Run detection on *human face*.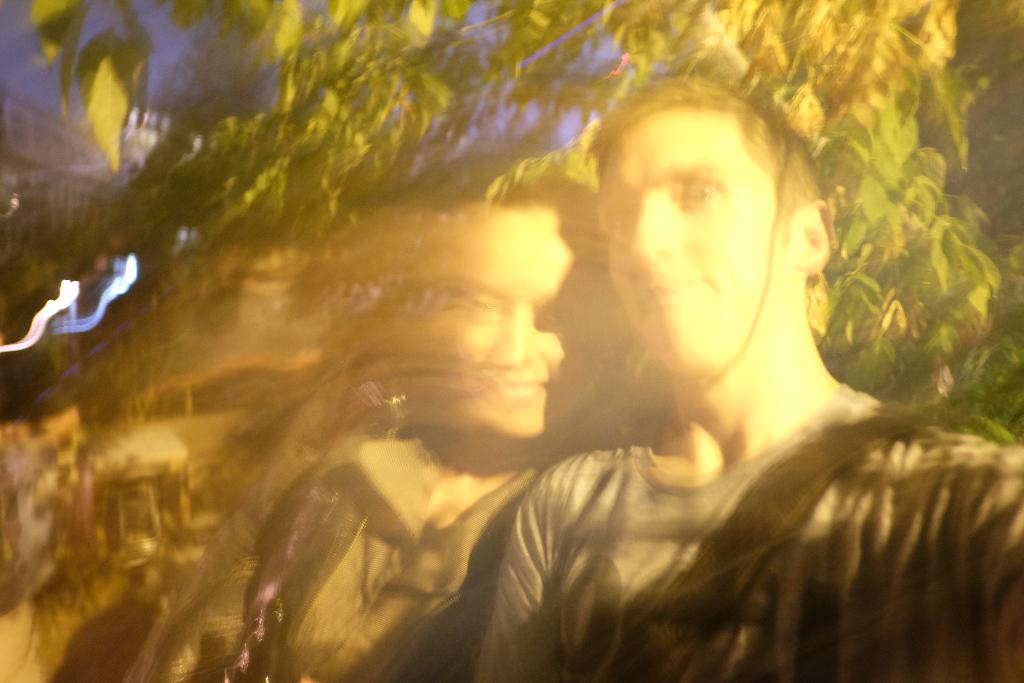
Result: <region>451, 206, 627, 438</region>.
